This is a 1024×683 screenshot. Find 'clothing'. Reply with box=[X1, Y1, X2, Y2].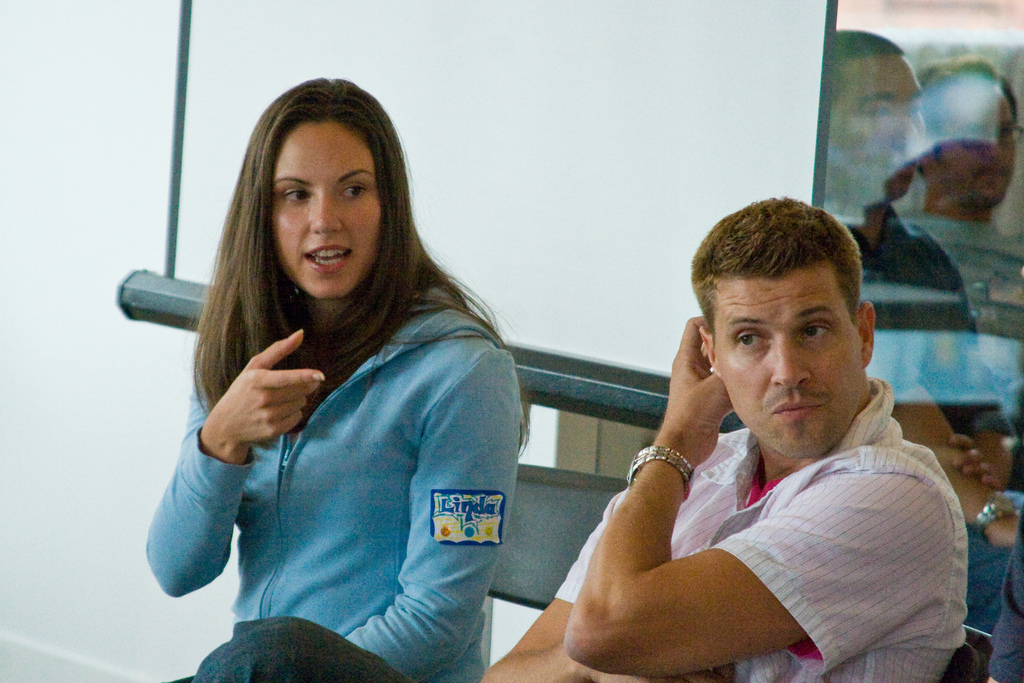
box=[549, 377, 975, 682].
